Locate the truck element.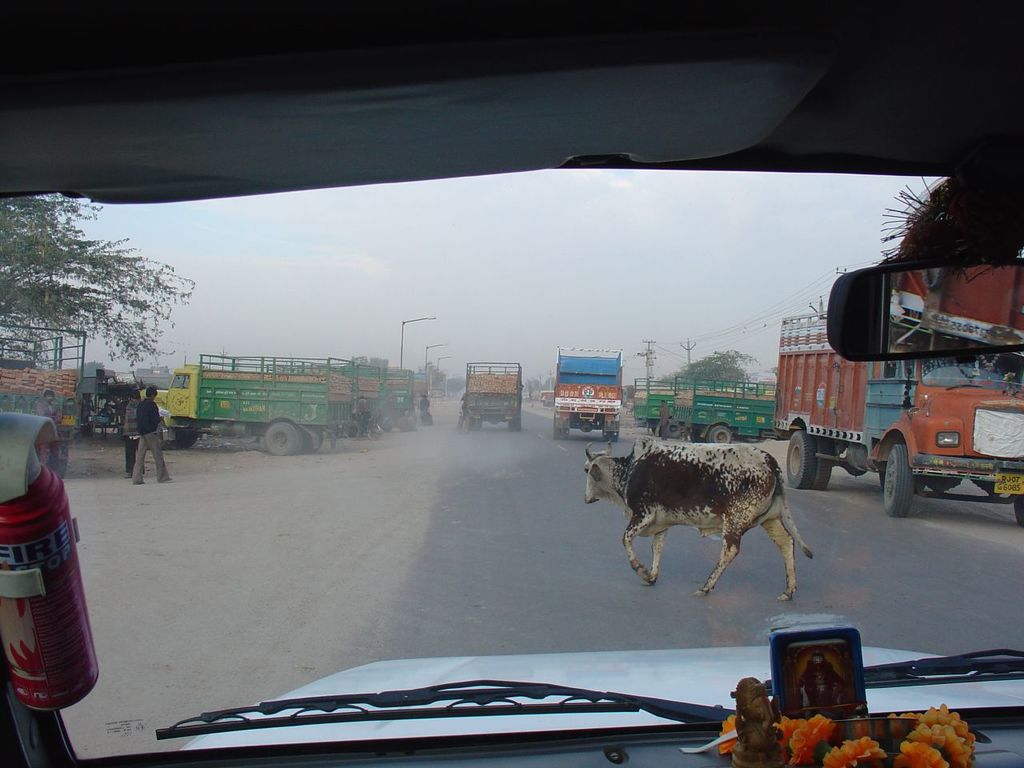
Element bbox: x1=675 y1=373 x2=777 y2=442.
